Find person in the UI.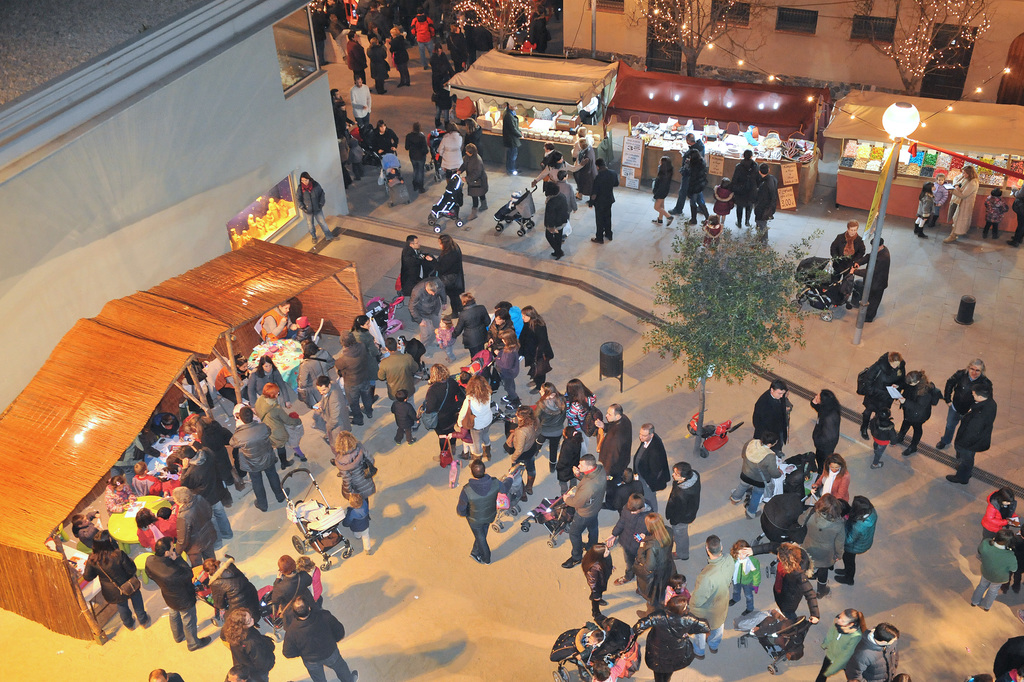
UI element at bbox=[834, 220, 855, 306].
